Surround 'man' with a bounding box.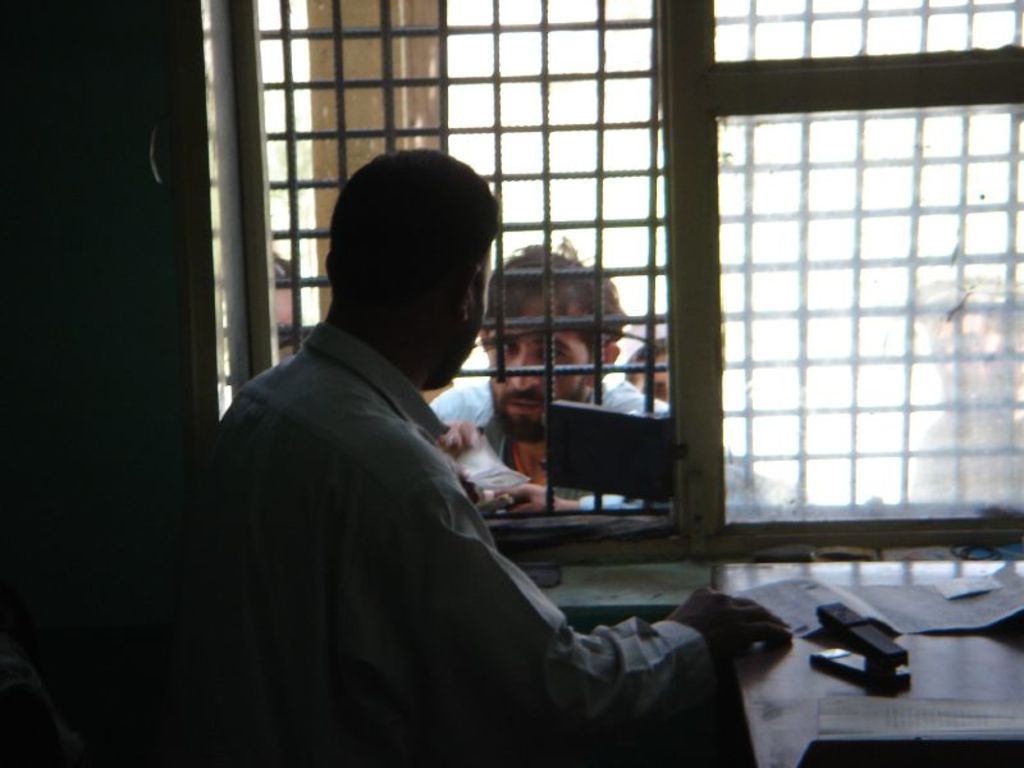
890,280,1023,524.
